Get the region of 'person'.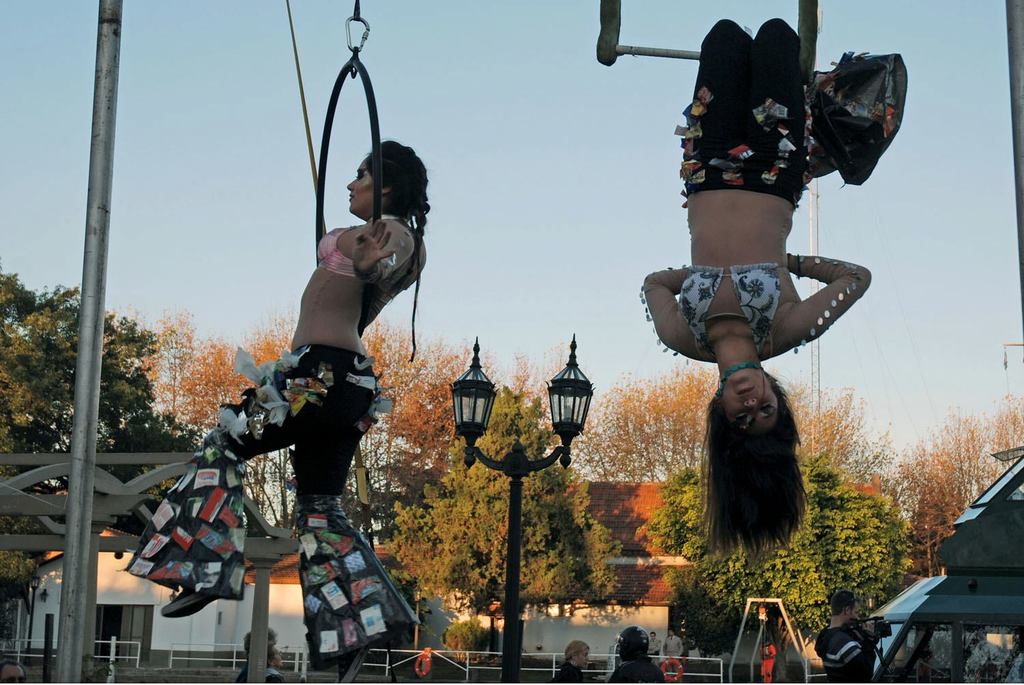
l=640, t=17, r=911, b=561.
